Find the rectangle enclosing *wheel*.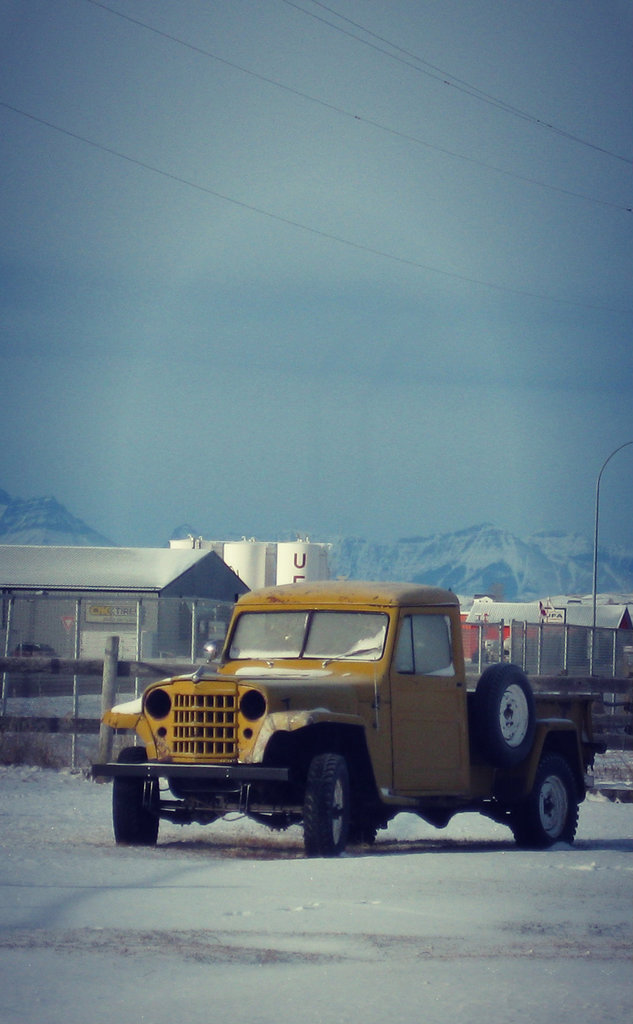
Rect(111, 749, 159, 847).
